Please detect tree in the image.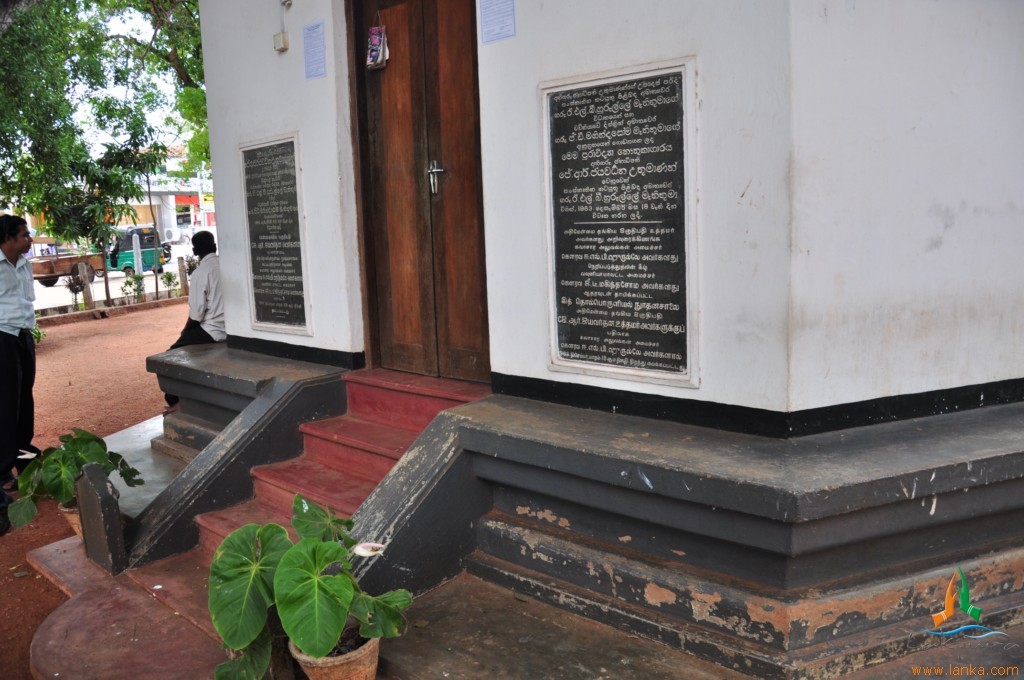
[x1=8, y1=10, x2=220, y2=282].
